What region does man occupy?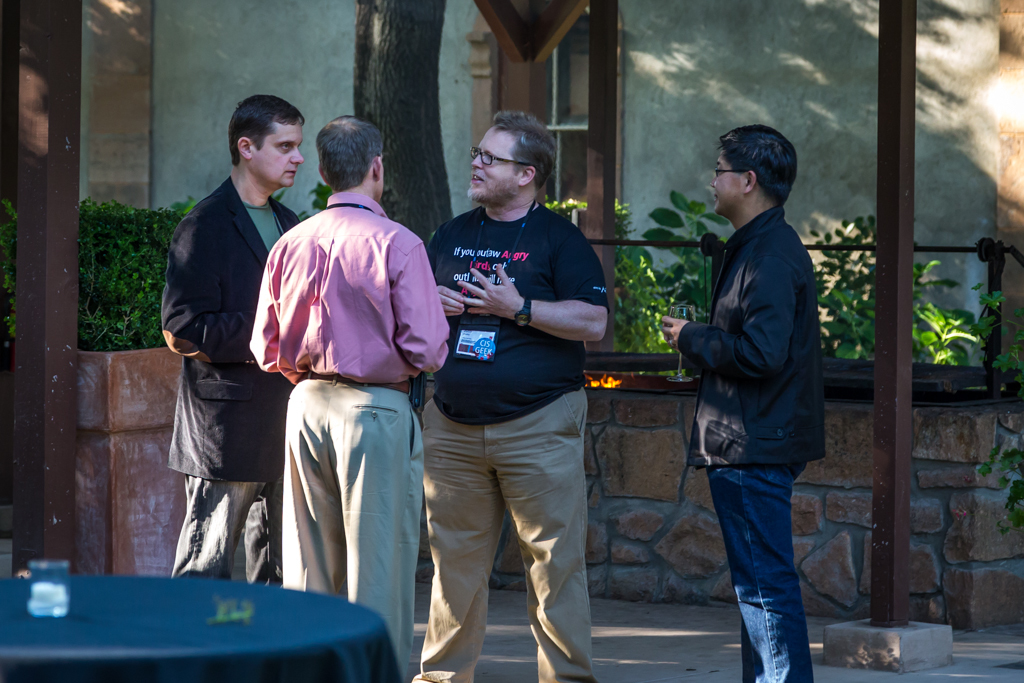
<box>659,125,820,682</box>.
